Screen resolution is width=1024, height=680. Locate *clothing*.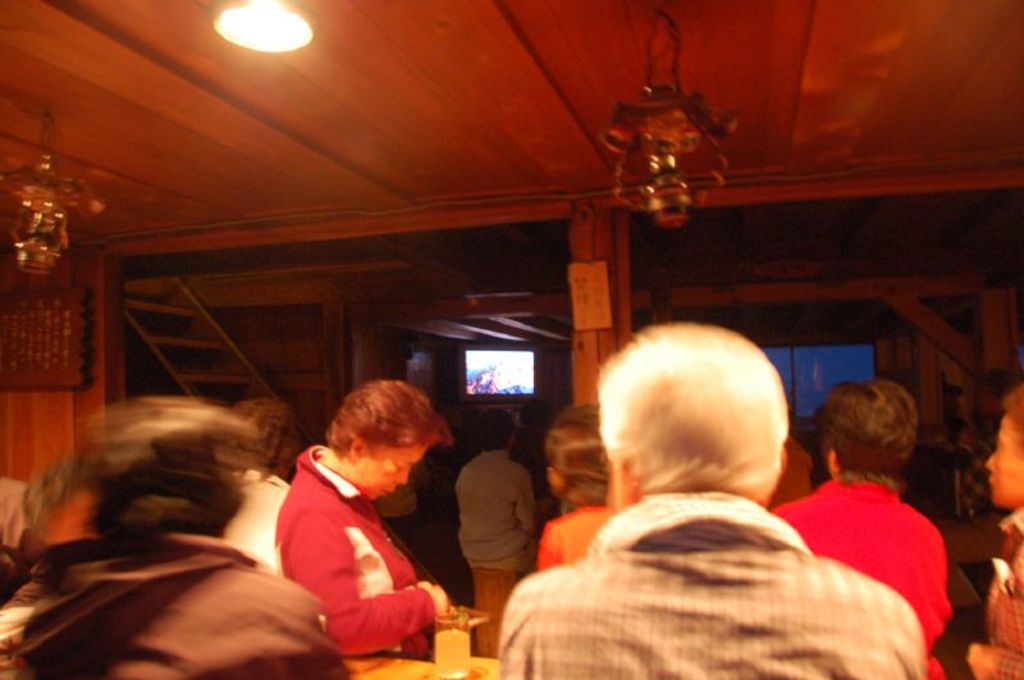
l=492, t=485, r=924, b=679.
